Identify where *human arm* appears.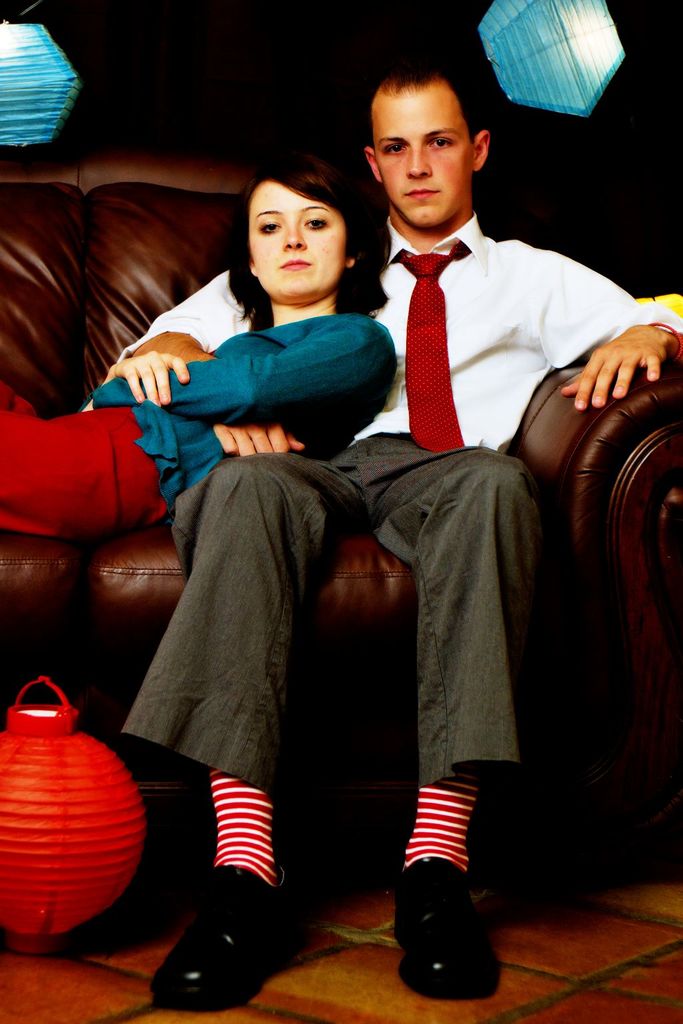
Appears at (82, 339, 205, 431).
